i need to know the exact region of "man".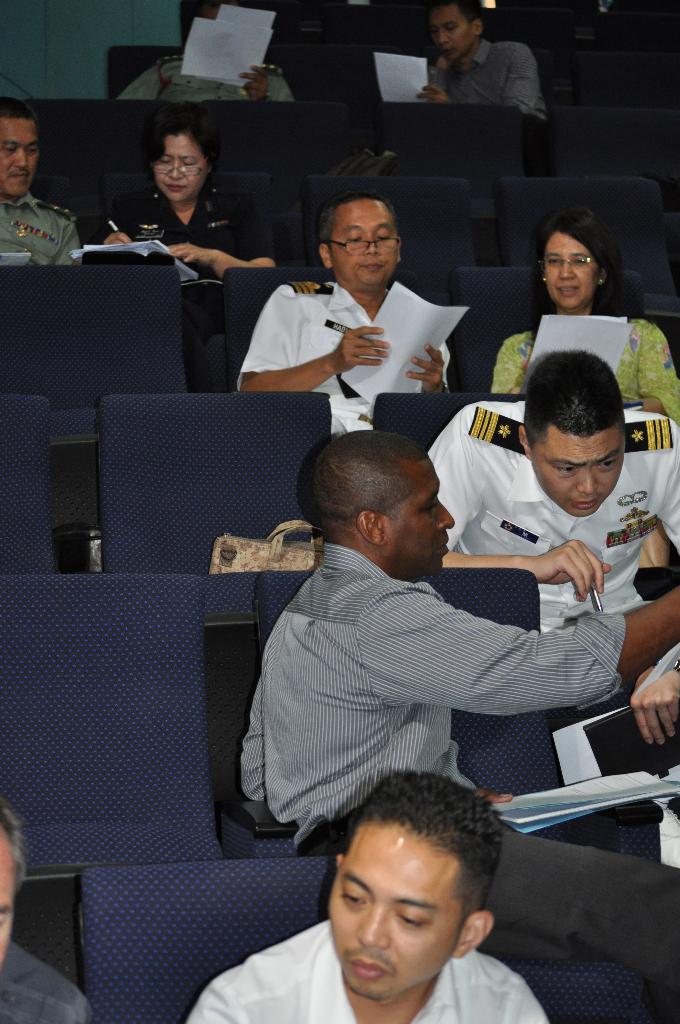
Region: BBox(187, 767, 550, 1023).
